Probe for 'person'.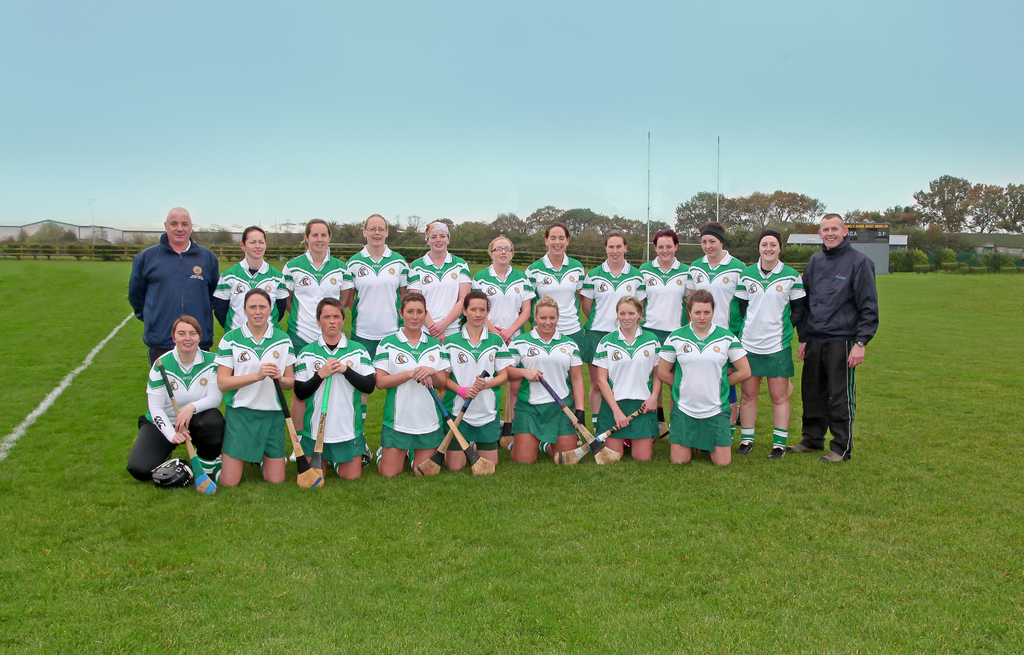
Probe result: <box>124,311,227,491</box>.
